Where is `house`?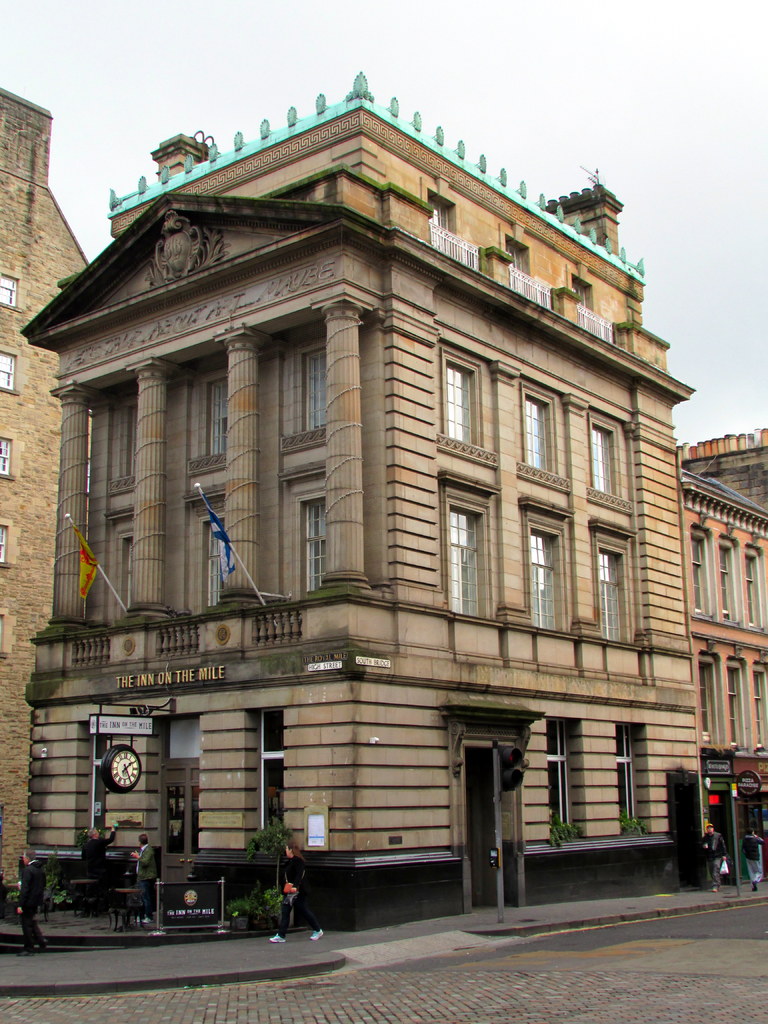
[678, 471, 767, 851].
